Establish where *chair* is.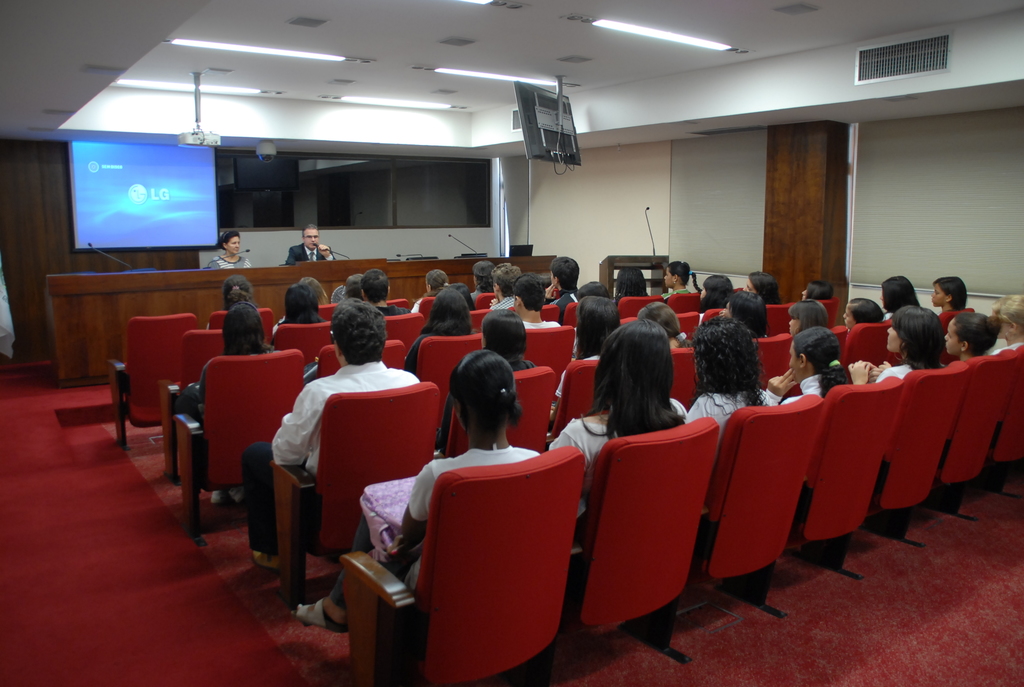
Established at locate(701, 393, 826, 616).
